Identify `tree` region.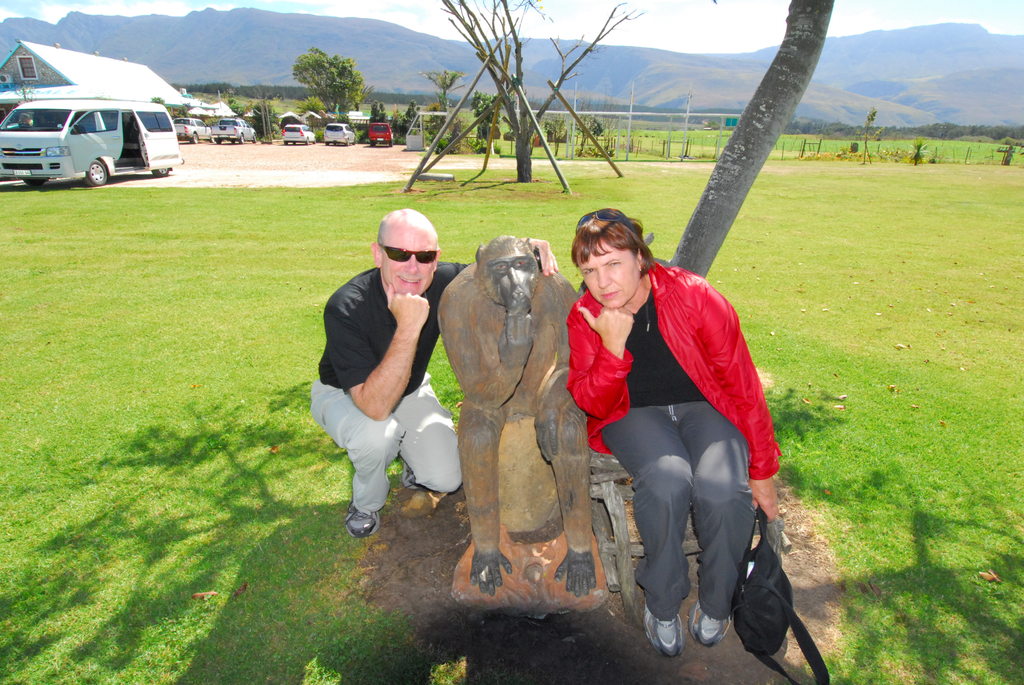
Region: left=290, top=47, right=366, bottom=114.
